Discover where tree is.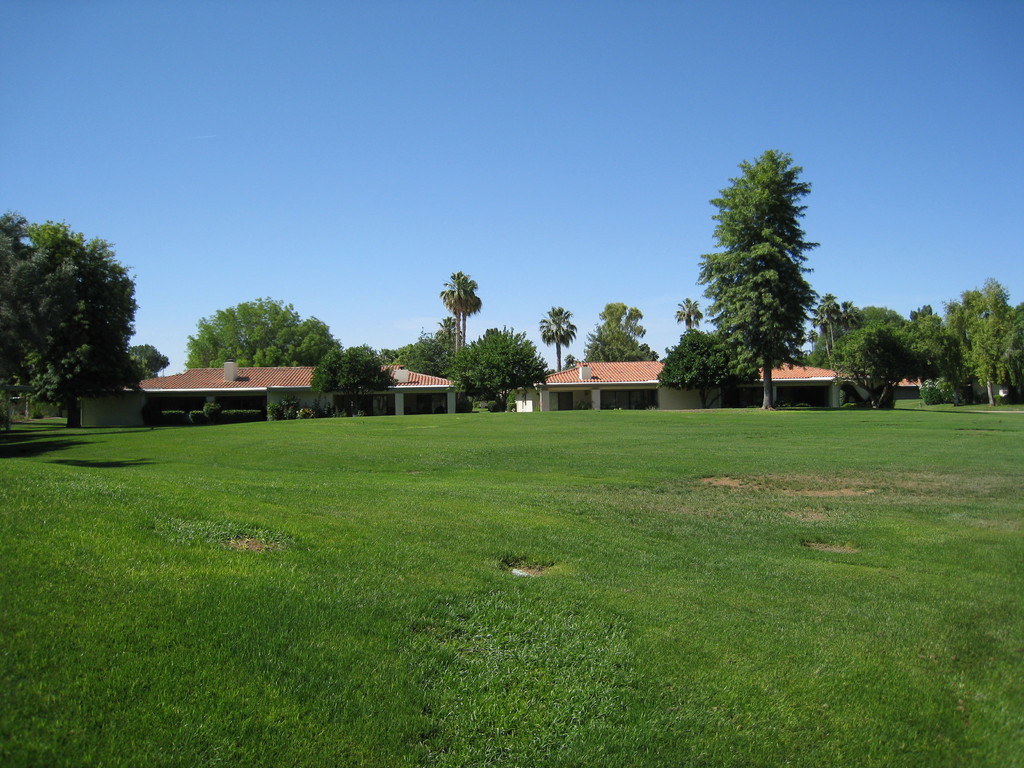
Discovered at select_region(304, 341, 403, 420).
